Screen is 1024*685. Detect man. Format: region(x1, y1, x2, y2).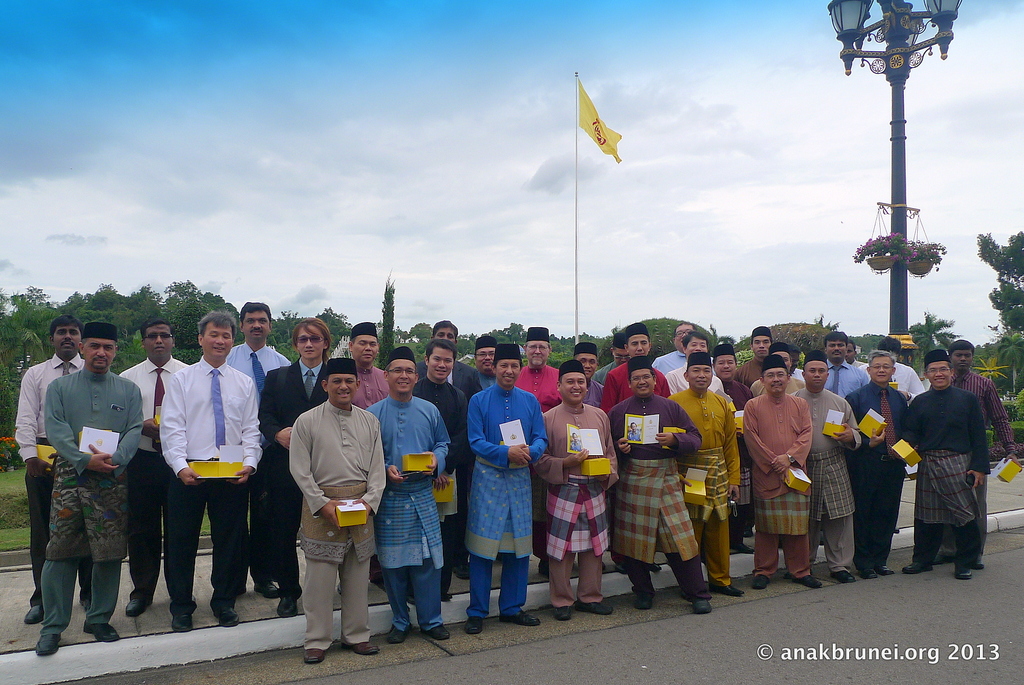
region(747, 357, 822, 609).
